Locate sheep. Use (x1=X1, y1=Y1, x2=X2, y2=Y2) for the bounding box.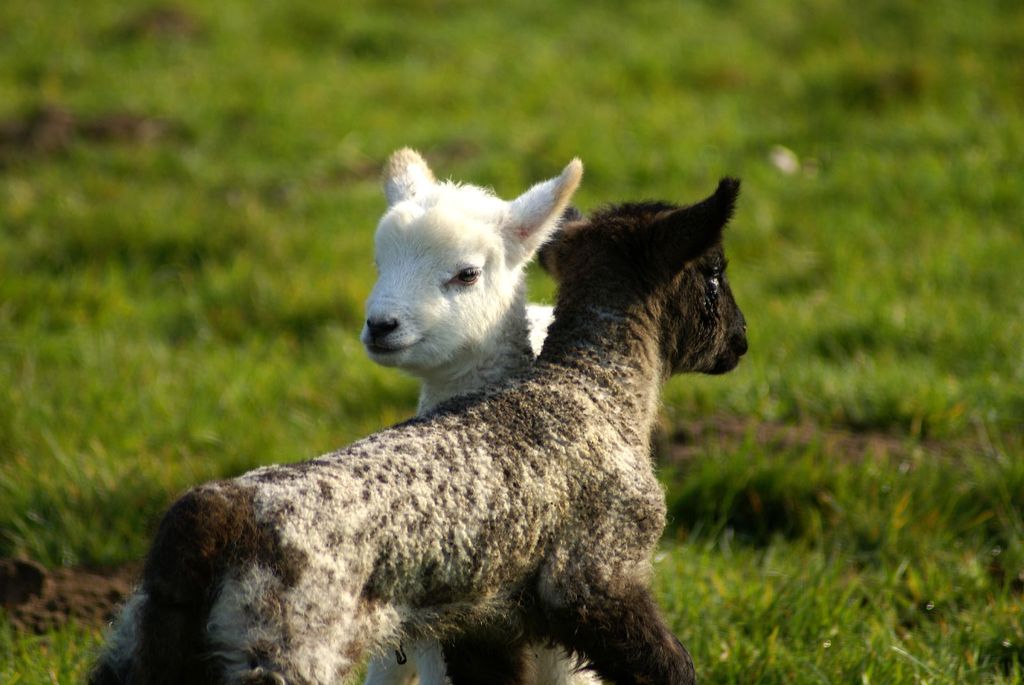
(x1=358, y1=143, x2=584, y2=683).
